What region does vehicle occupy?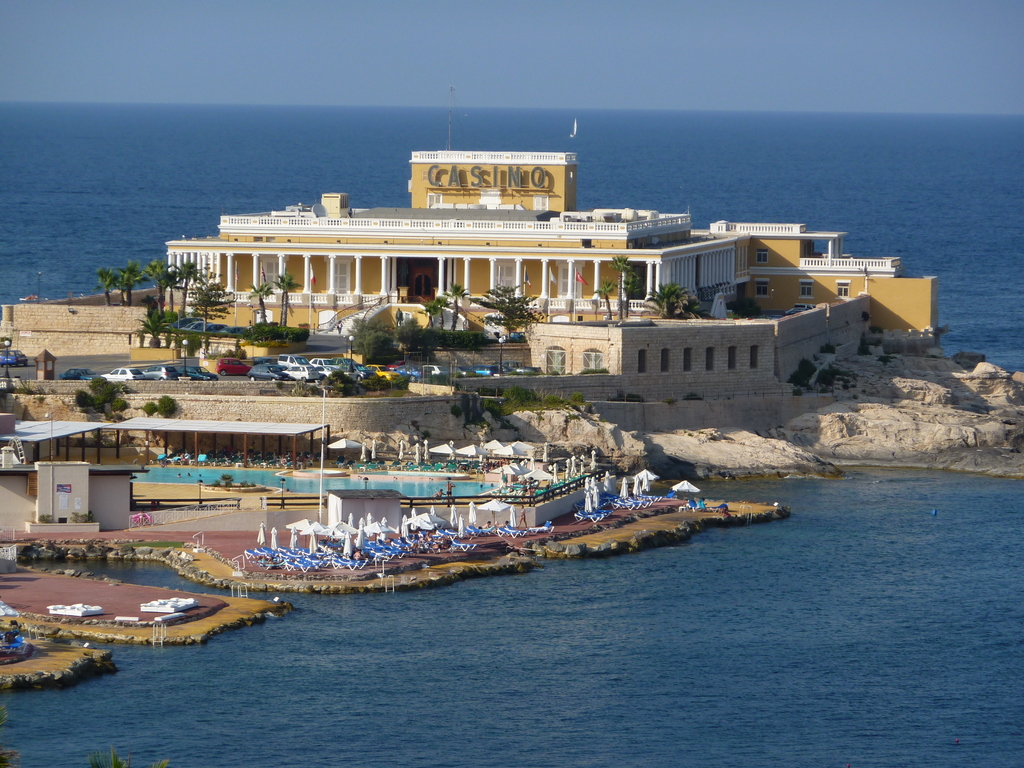
180,365,218,380.
